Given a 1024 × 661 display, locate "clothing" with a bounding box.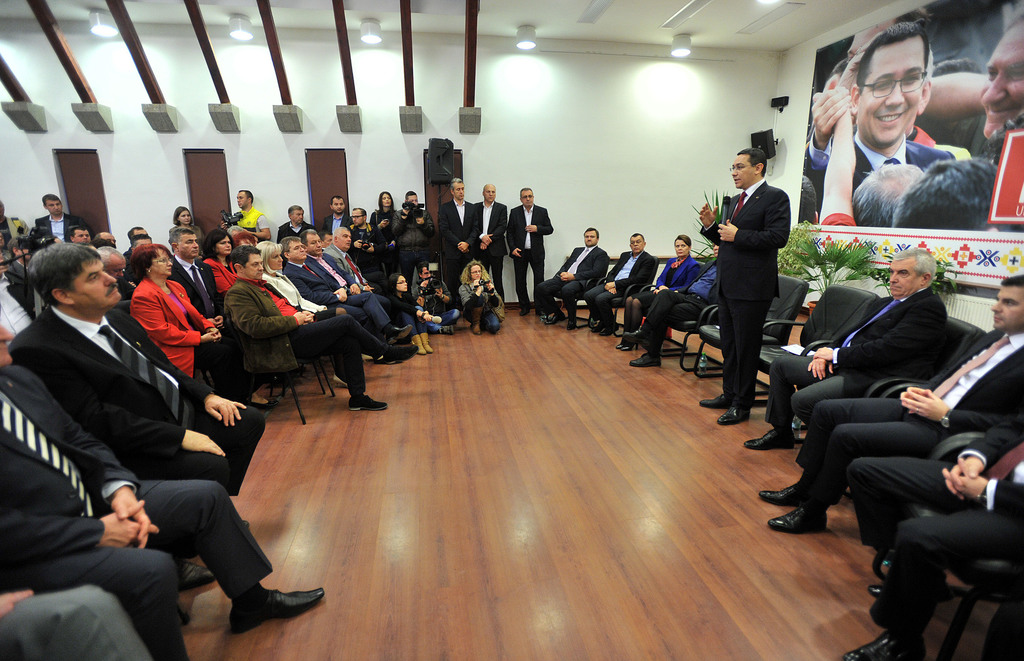
Located: x1=127 y1=275 x2=278 y2=406.
